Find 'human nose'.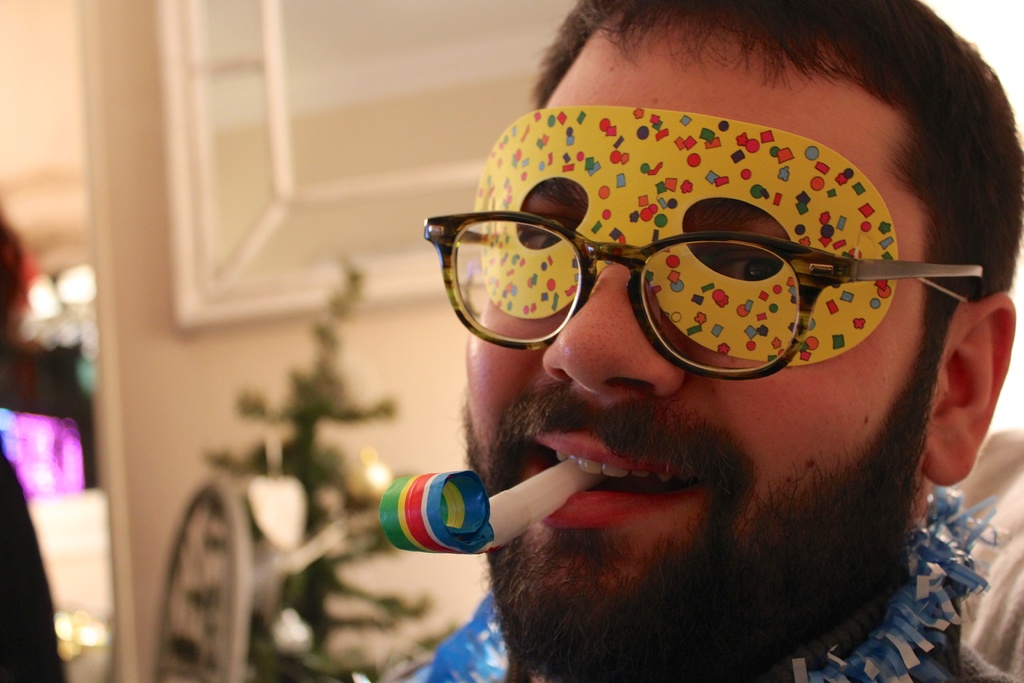
(536, 239, 688, 393).
